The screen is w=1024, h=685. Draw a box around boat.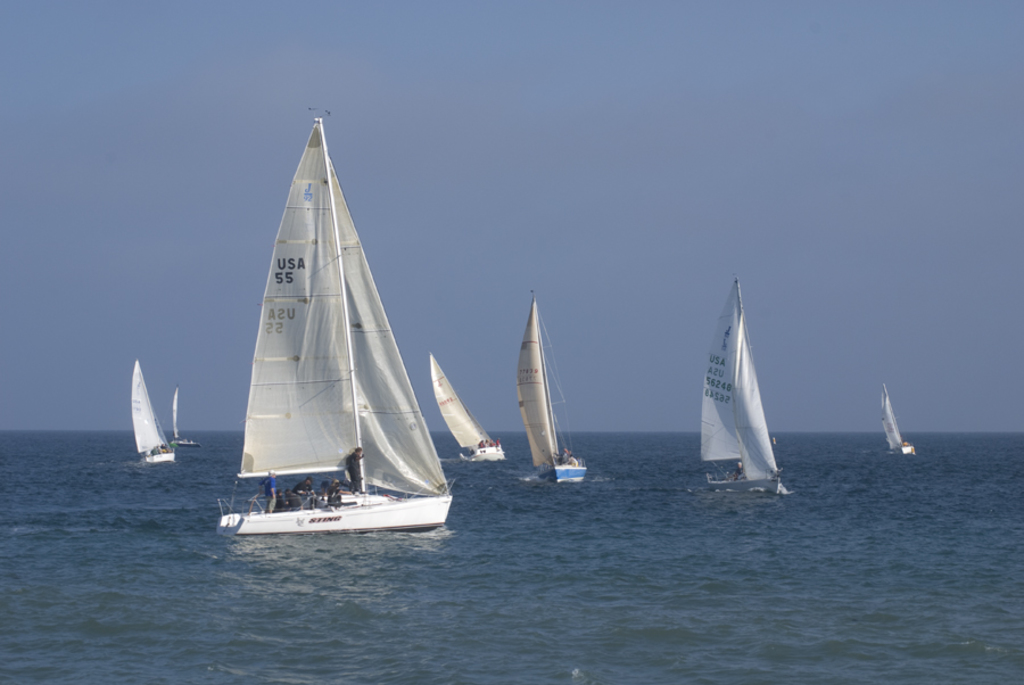
select_region(876, 390, 909, 464).
